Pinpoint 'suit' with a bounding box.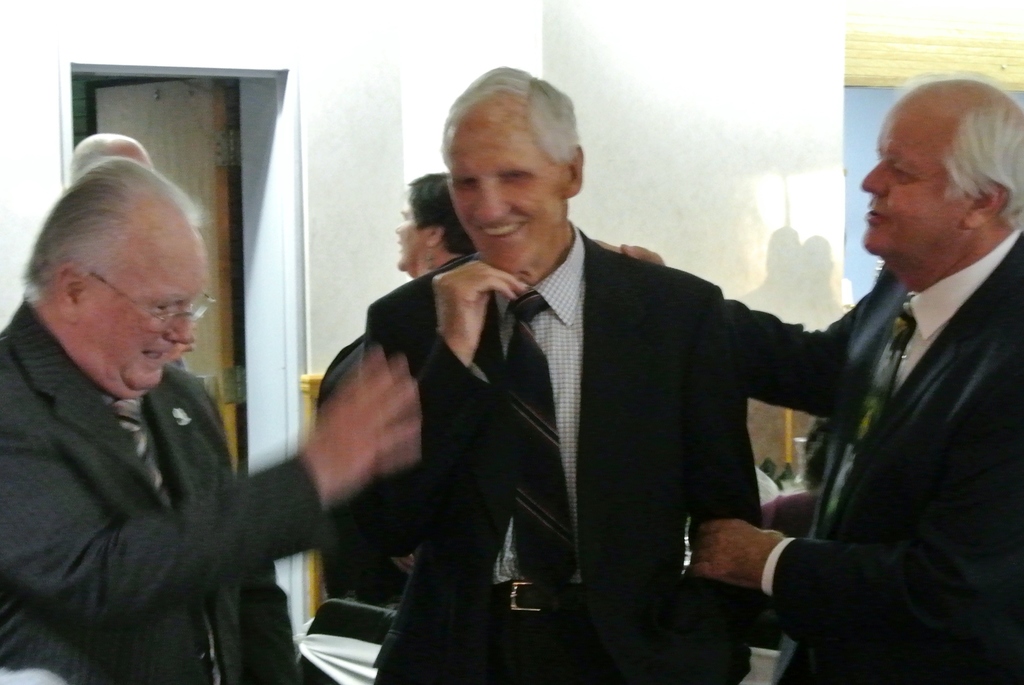
crop(744, 133, 1023, 677).
